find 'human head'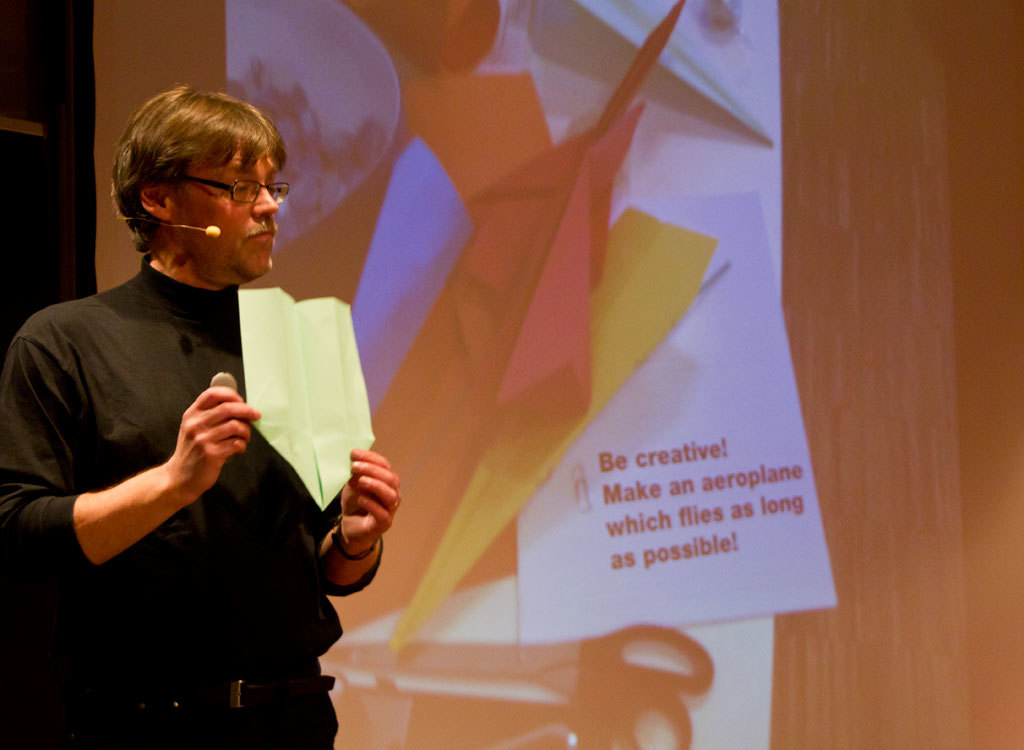
bbox=(108, 88, 291, 279)
